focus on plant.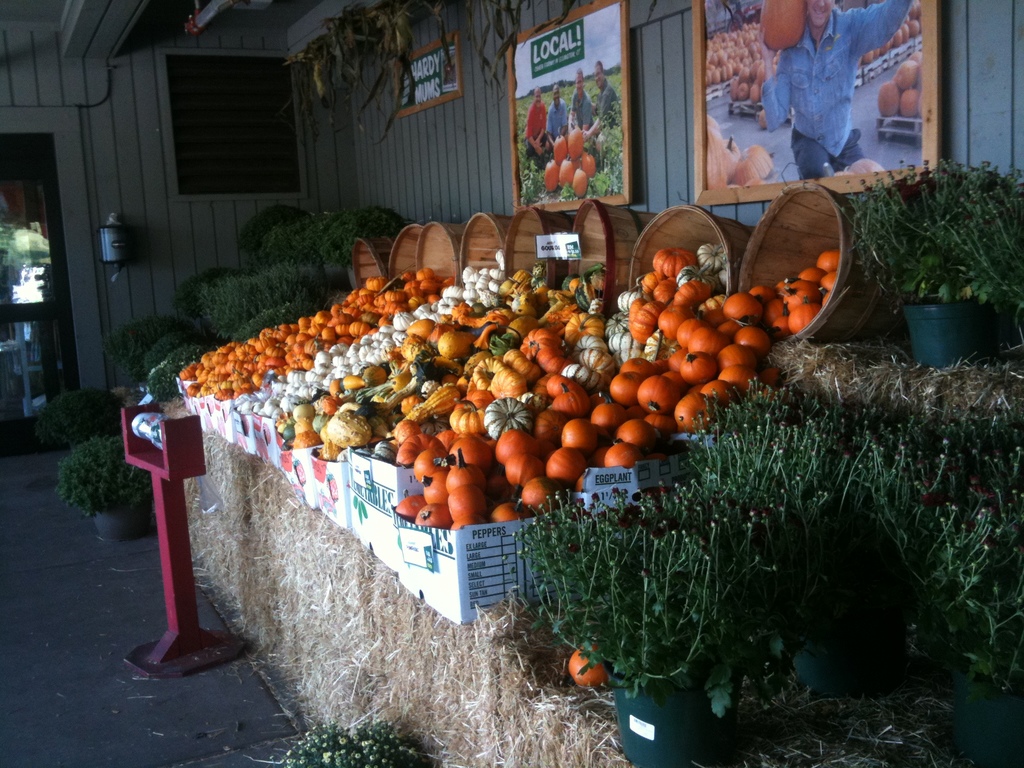
Focused at bbox(43, 429, 152, 538).
